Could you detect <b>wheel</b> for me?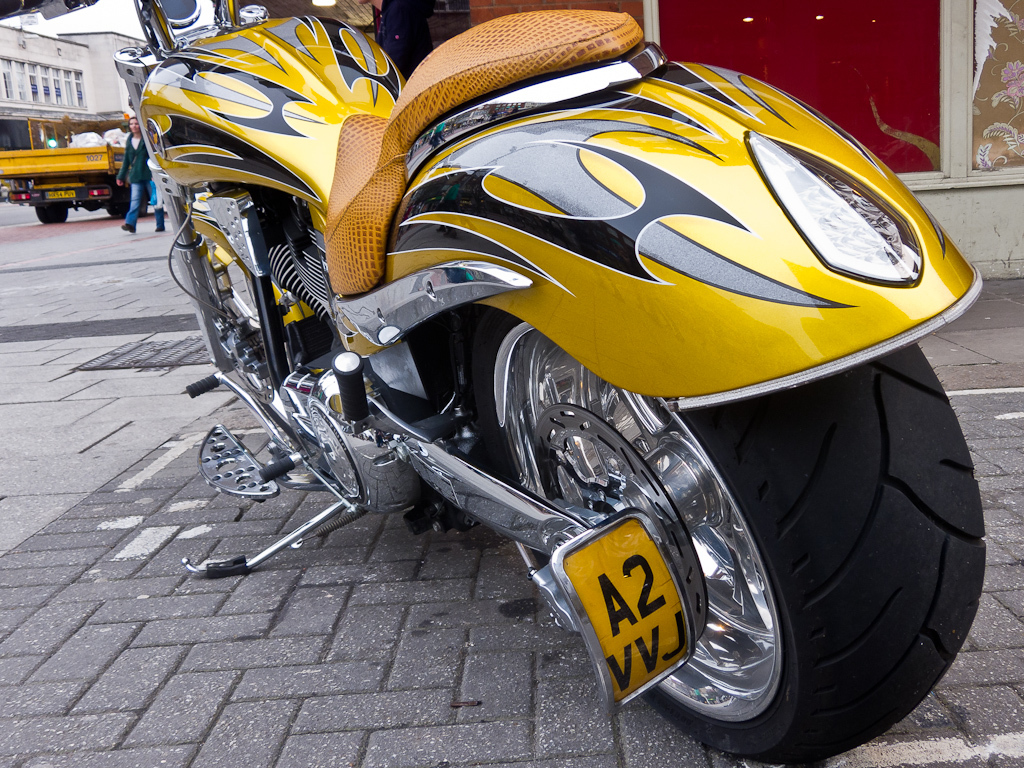
Detection result: <bbox>110, 185, 149, 216</bbox>.
